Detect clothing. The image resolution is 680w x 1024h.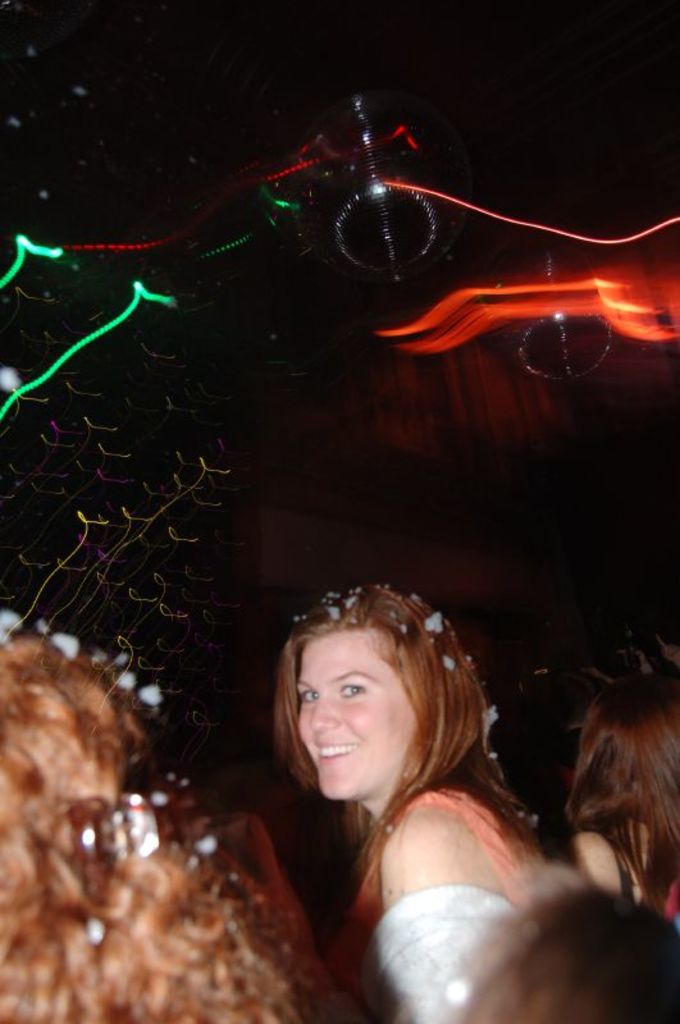
crop(348, 780, 537, 998).
